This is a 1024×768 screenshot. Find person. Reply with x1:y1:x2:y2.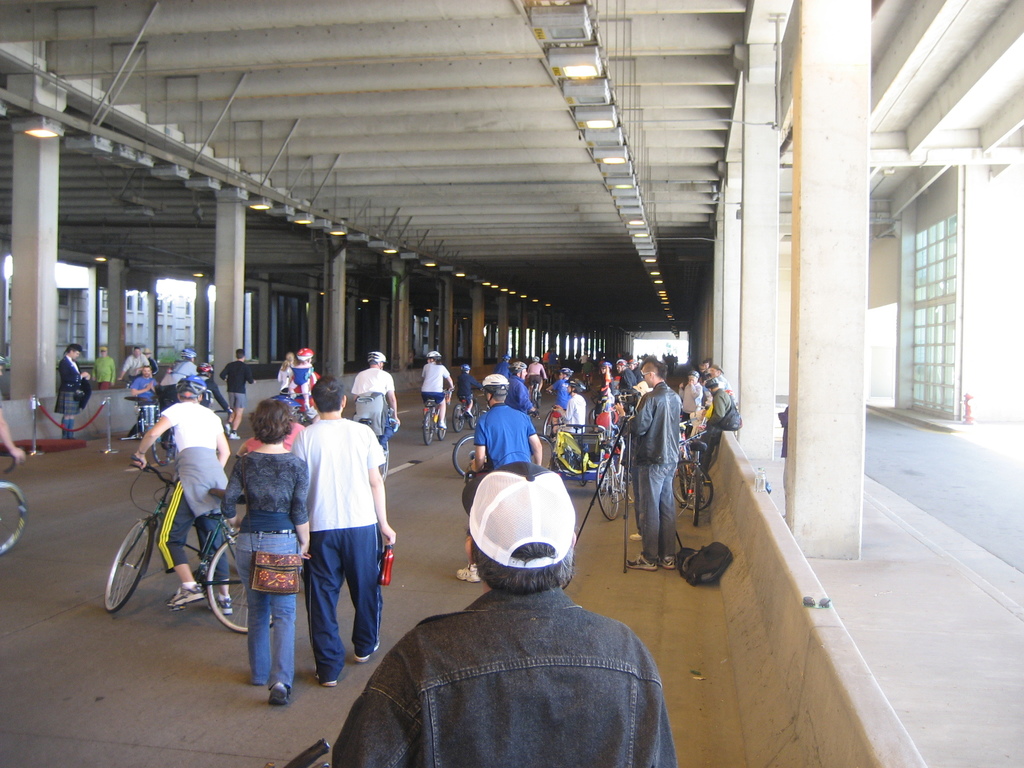
613:358:686:560.
